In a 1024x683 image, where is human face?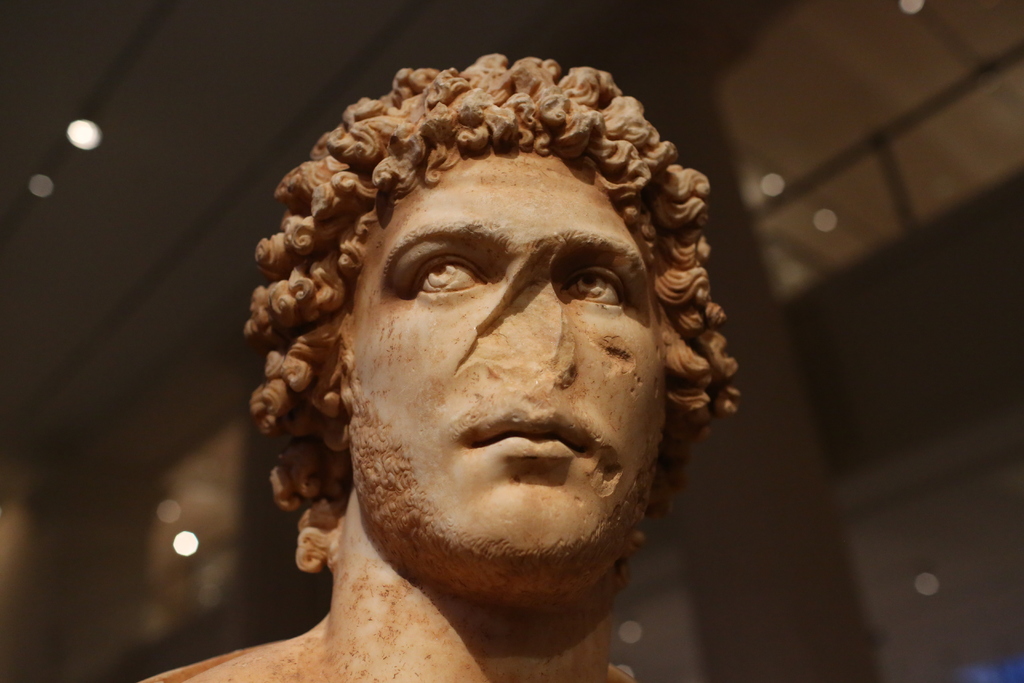
box(340, 150, 666, 583).
